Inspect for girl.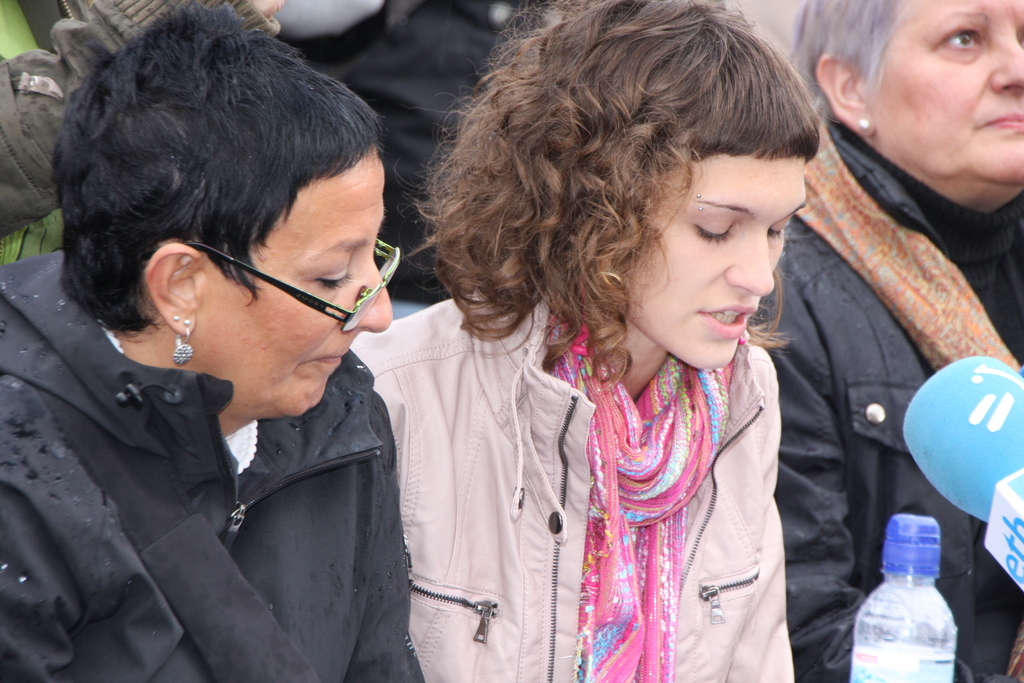
Inspection: [351,0,832,682].
